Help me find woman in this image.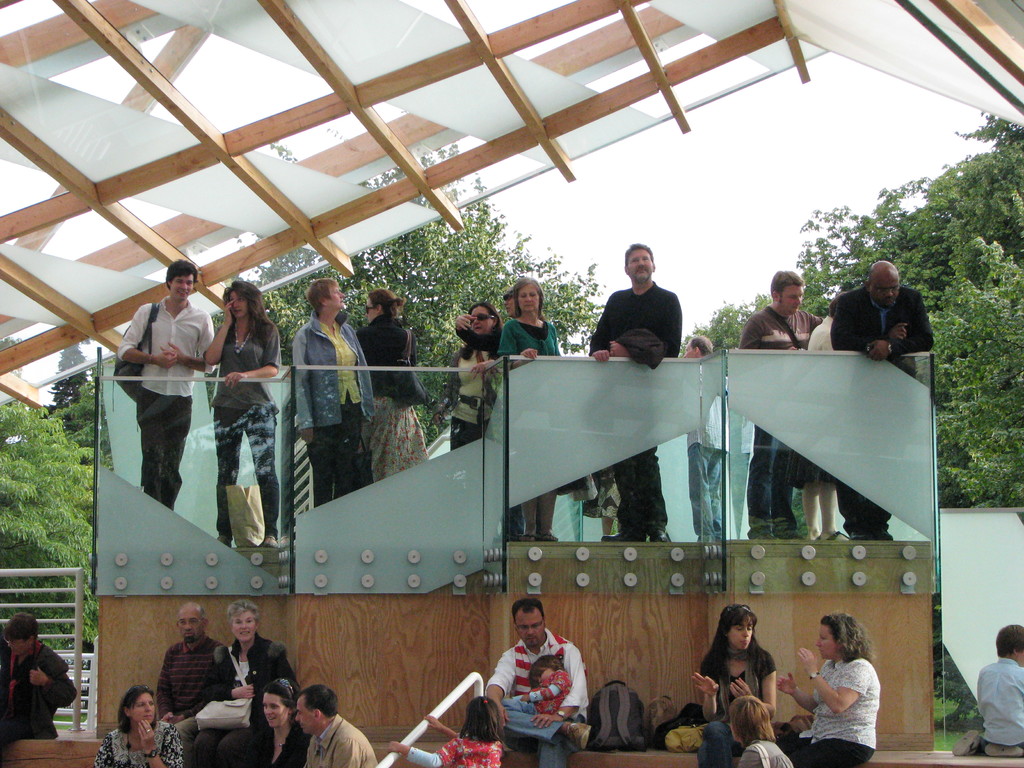
Found it: 291, 277, 378, 508.
